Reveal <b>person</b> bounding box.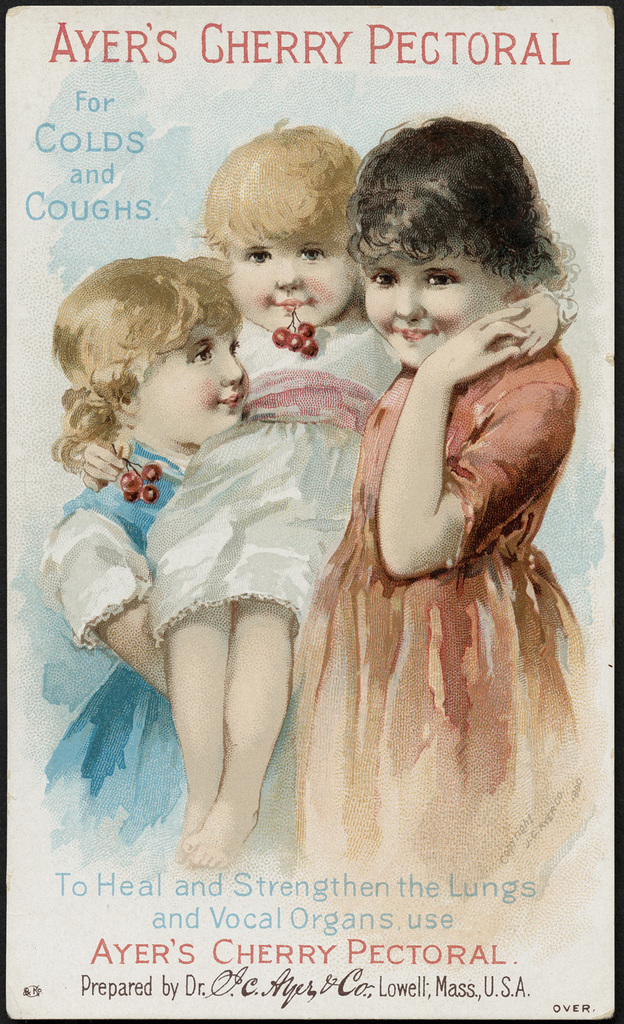
Revealed: <region>288, 111, 597, 868</region>.
